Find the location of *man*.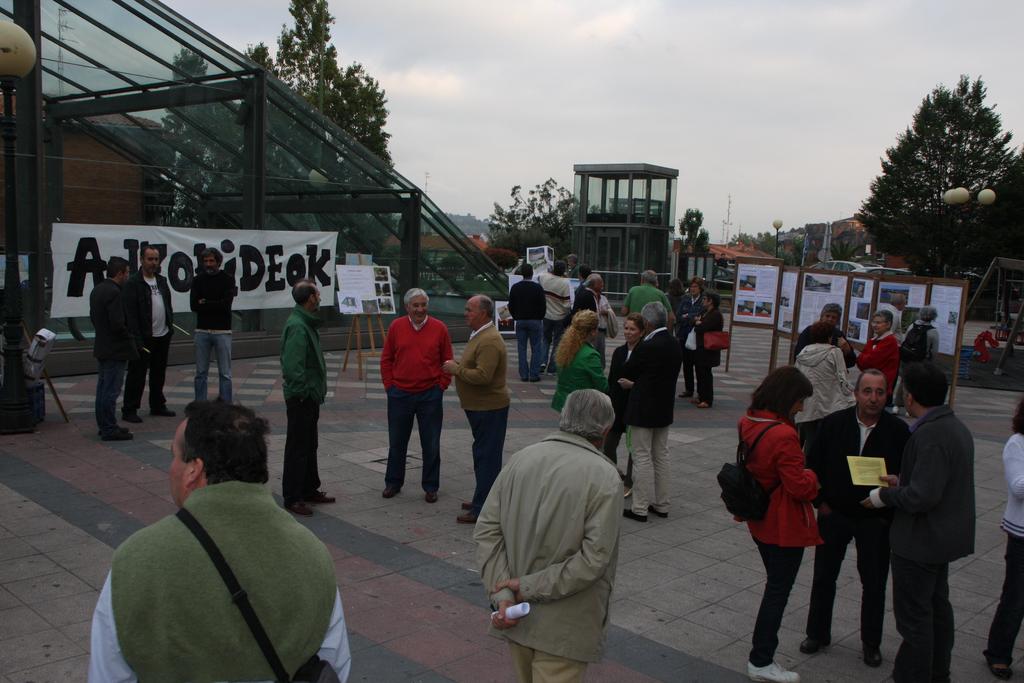
Location: pyautogui.locateOnScreen(472, 388, 619, 682).
